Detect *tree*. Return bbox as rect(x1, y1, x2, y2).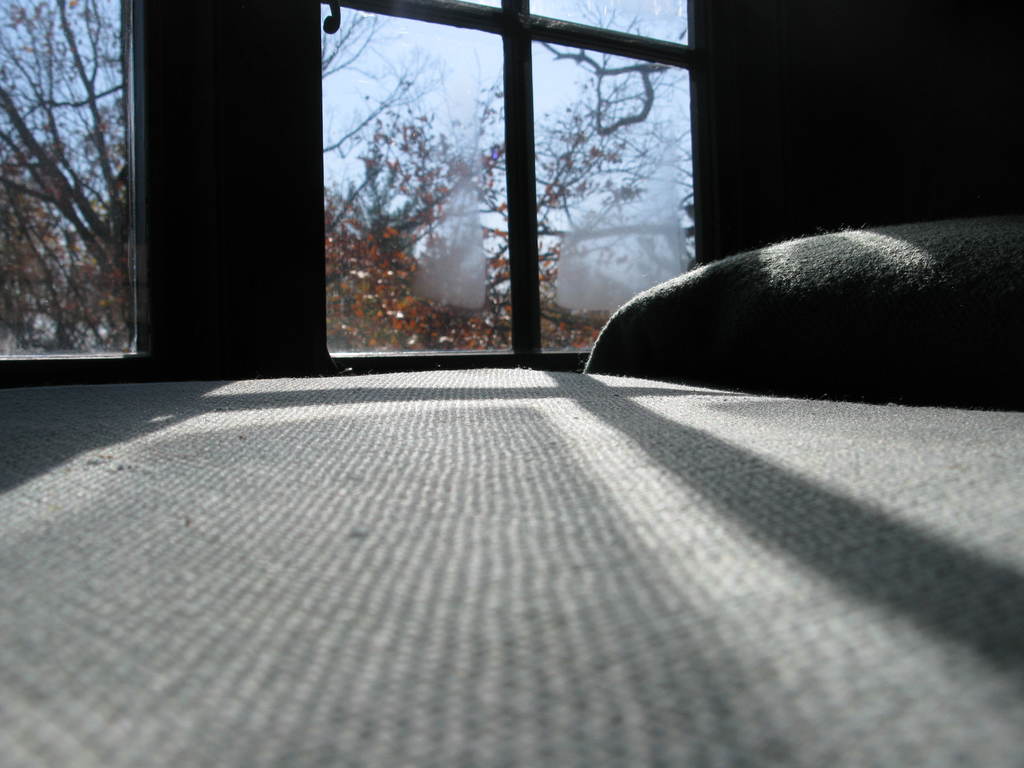
rect(324, 0, 698, 353).
